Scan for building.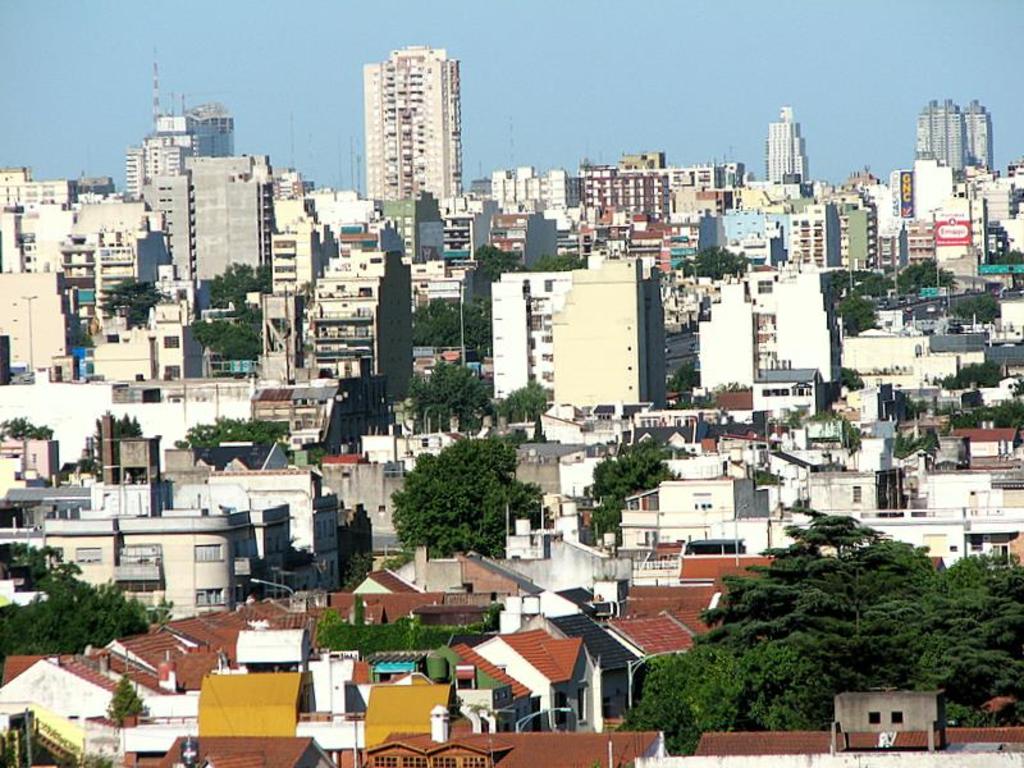
Scan result: left=916, top=97, right=996, bottom=174.
